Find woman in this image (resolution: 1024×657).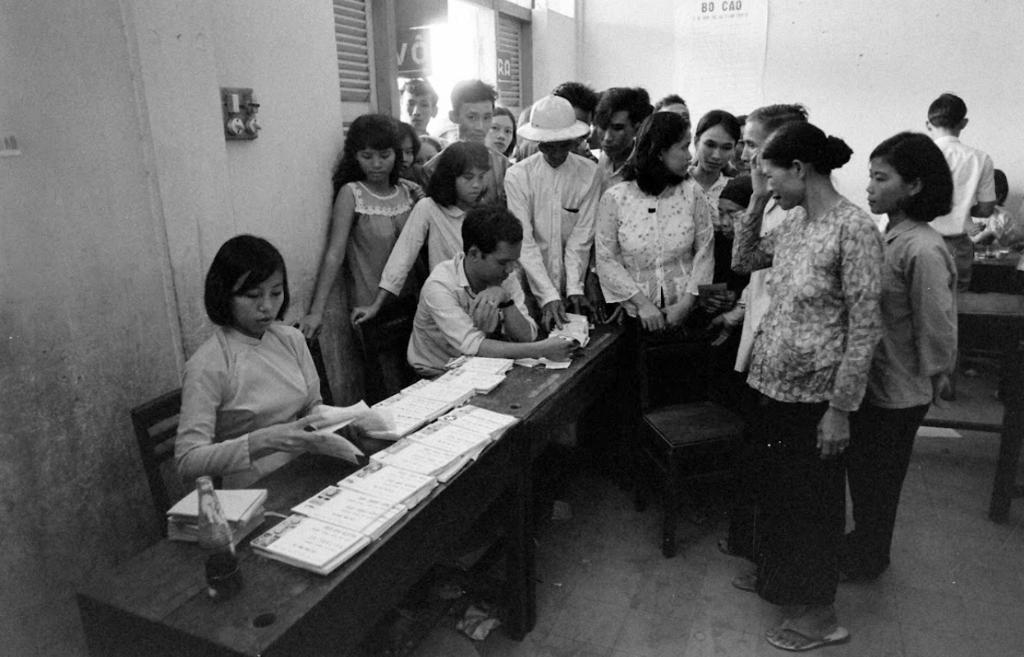
{"left": 175, "top": 237, "right": 353, "bottom": 496}.
